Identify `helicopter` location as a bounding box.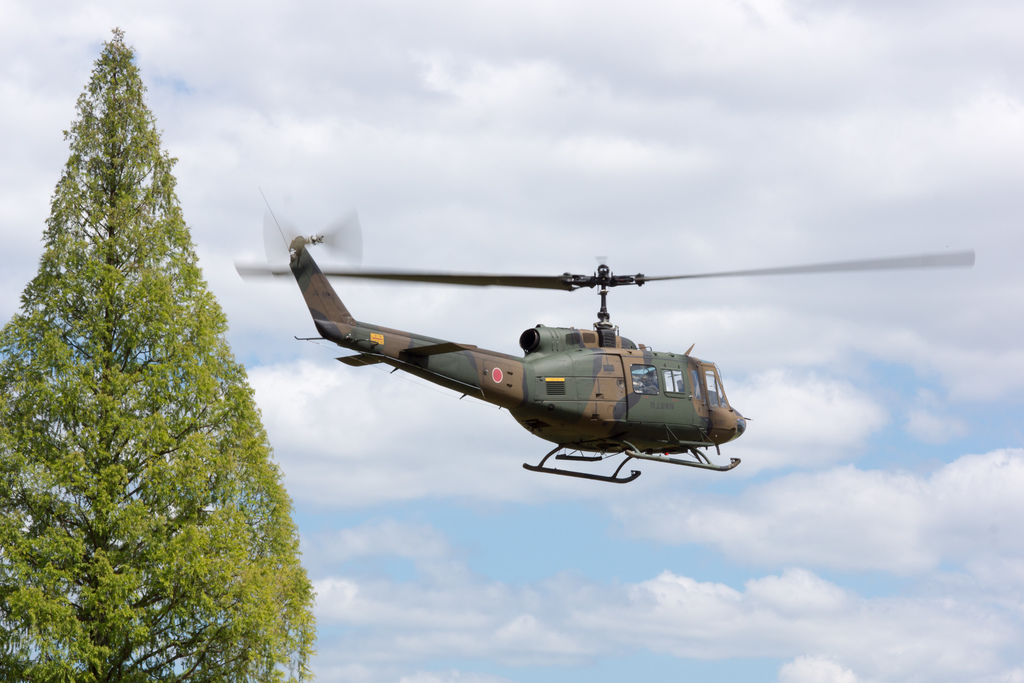
pyautogui.locateOnScreen(237, 213, 998, 501).
